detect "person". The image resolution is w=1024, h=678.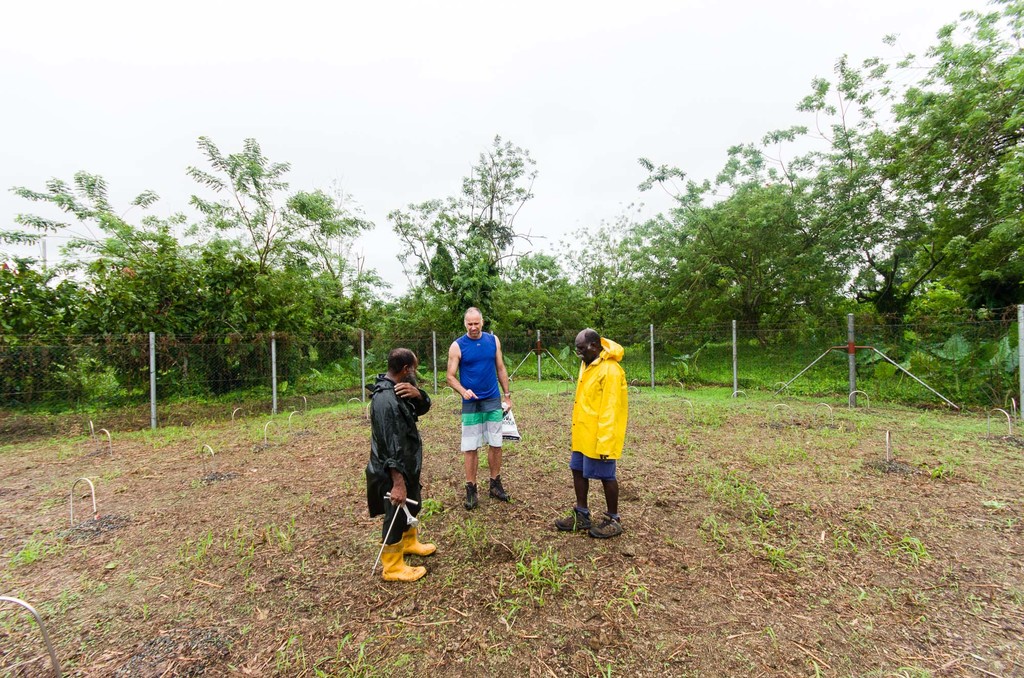
(369, 348, 439, 587).
